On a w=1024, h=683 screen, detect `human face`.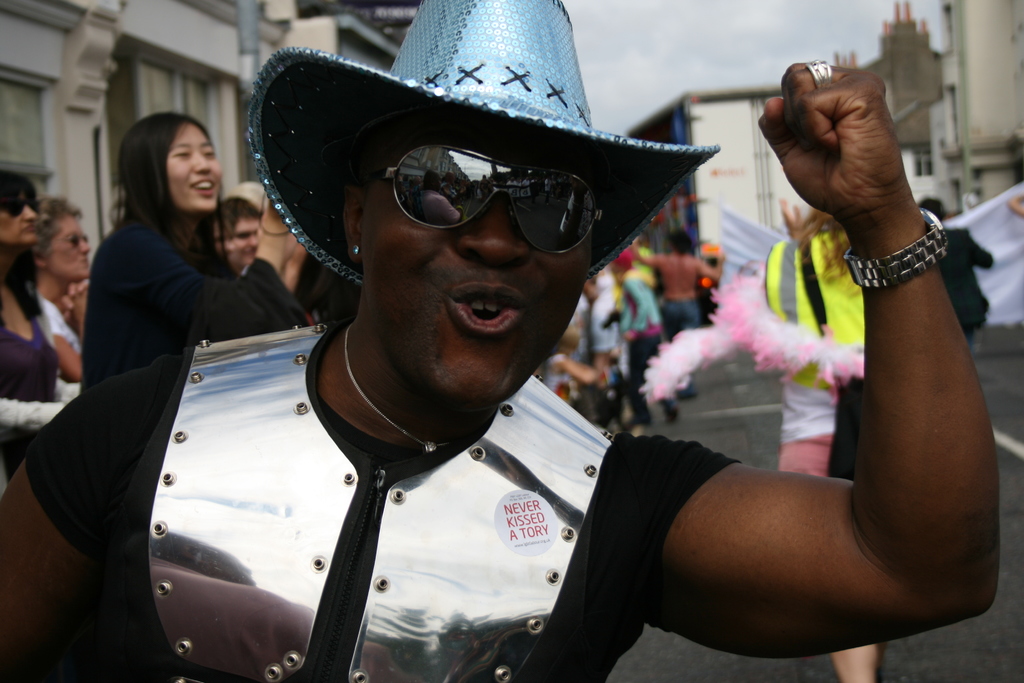
[365,131,588,400].
